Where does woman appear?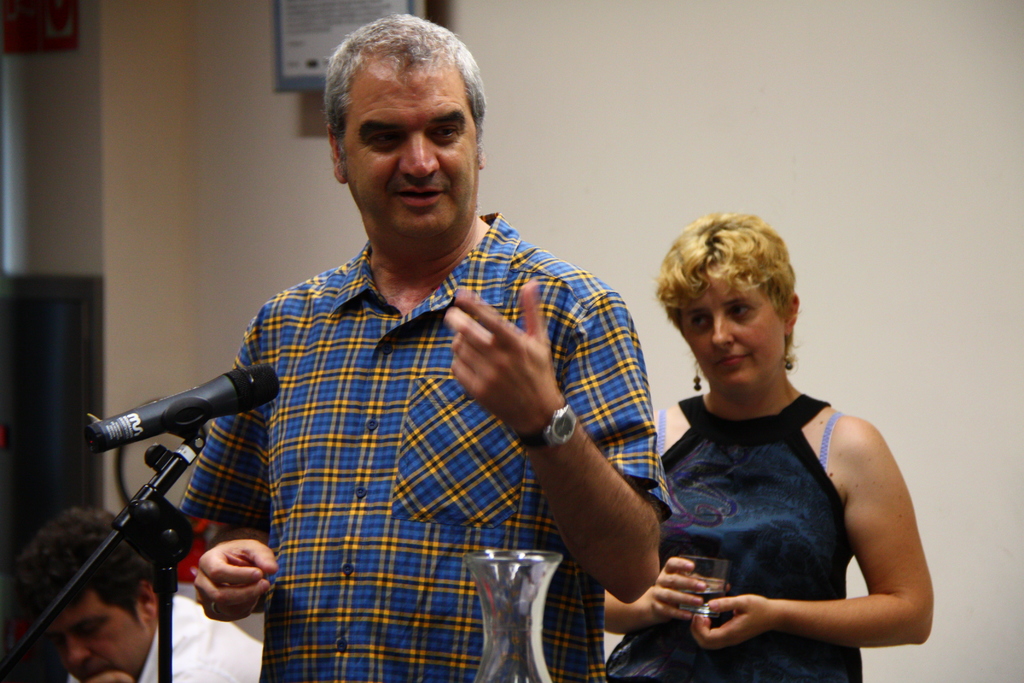
Appears at [595, 208, 918, 678].
